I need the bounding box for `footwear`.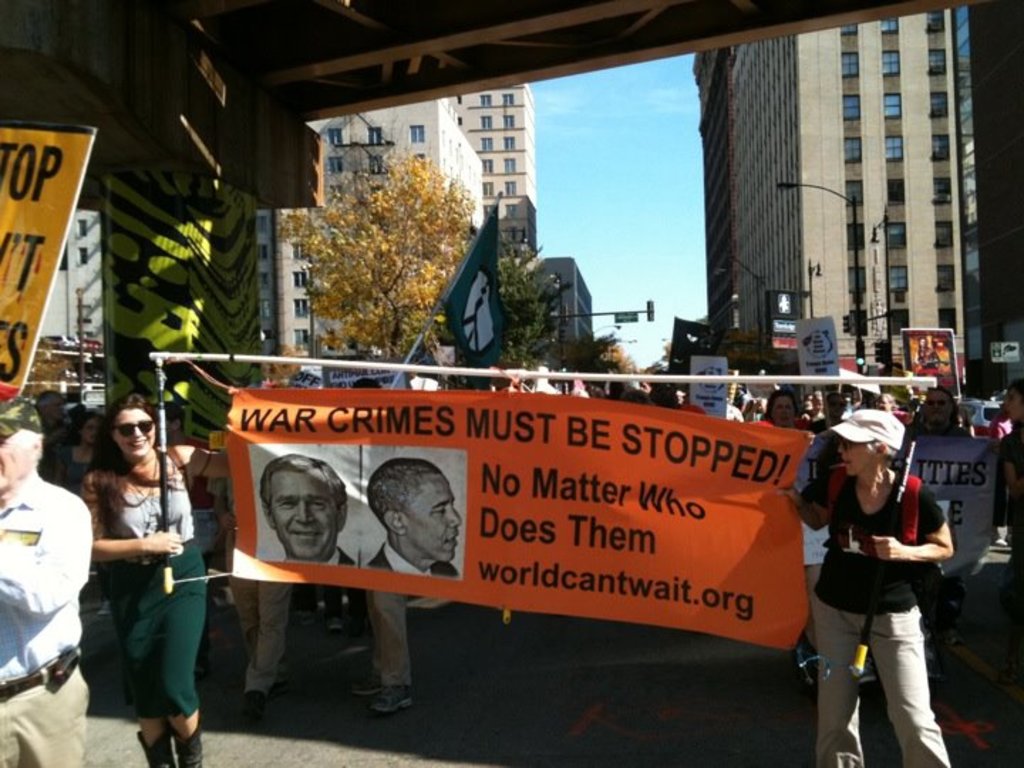
Here it is: <box>366,687,415,715</box>.
